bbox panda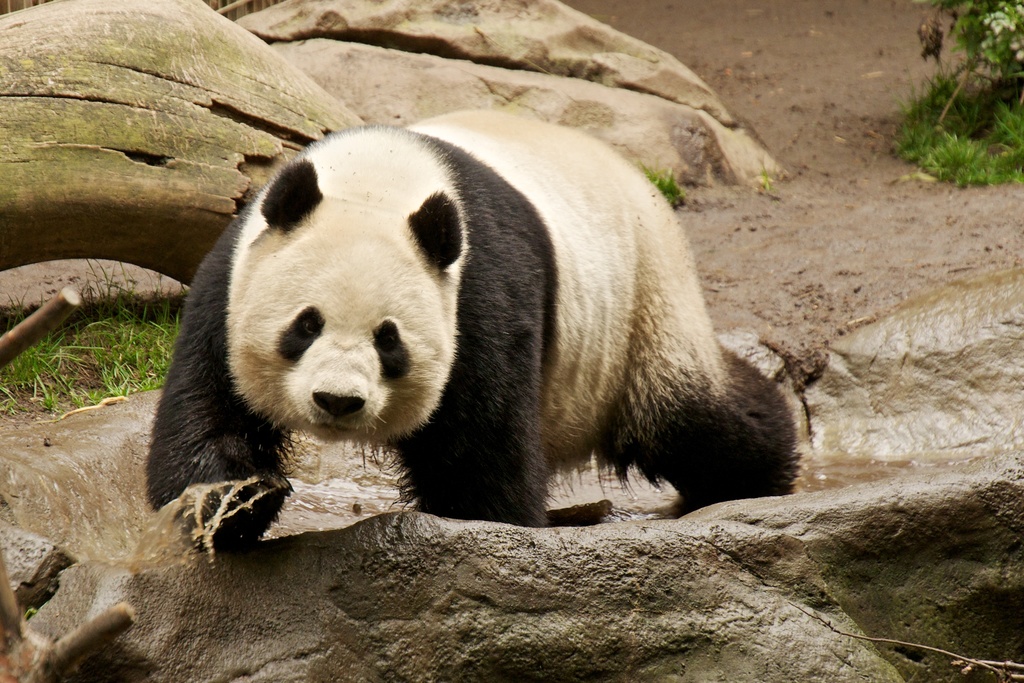
bbox=[143, 101, 801, 547]
